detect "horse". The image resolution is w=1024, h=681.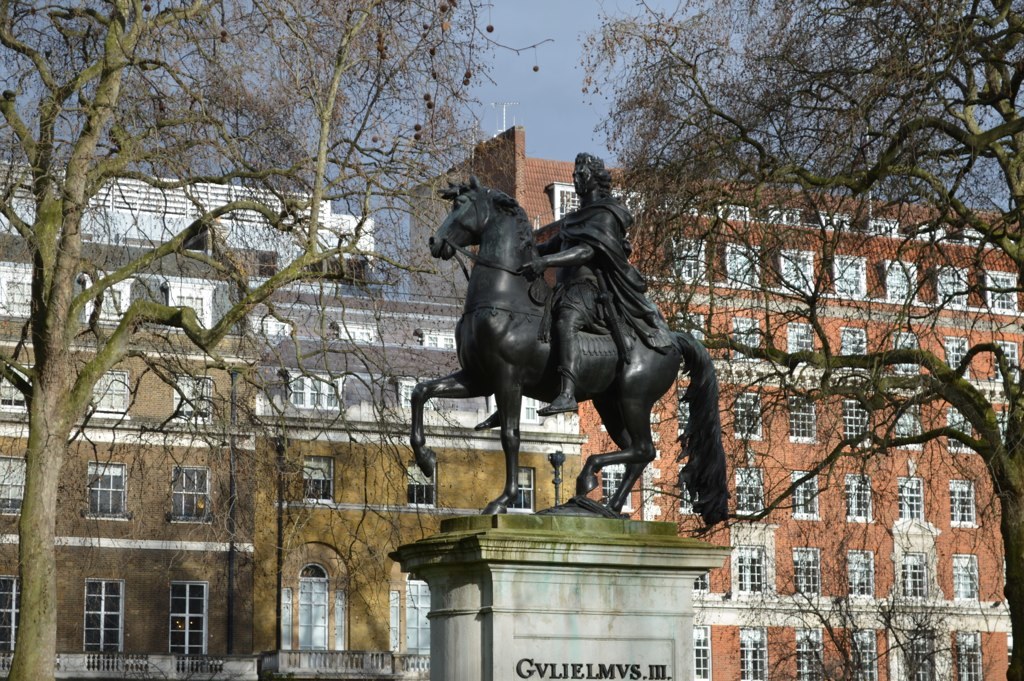
<bbox>408, 173, 727, 527</bbox>.
